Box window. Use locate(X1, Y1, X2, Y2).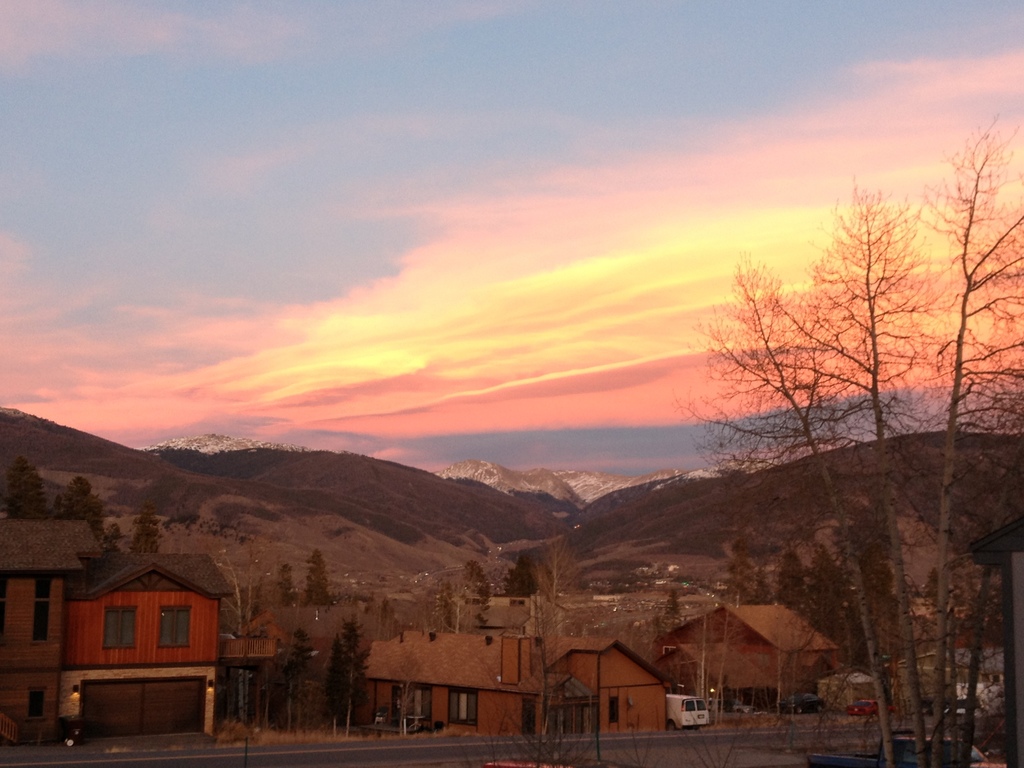
locate(684, 700, 696, 712).
